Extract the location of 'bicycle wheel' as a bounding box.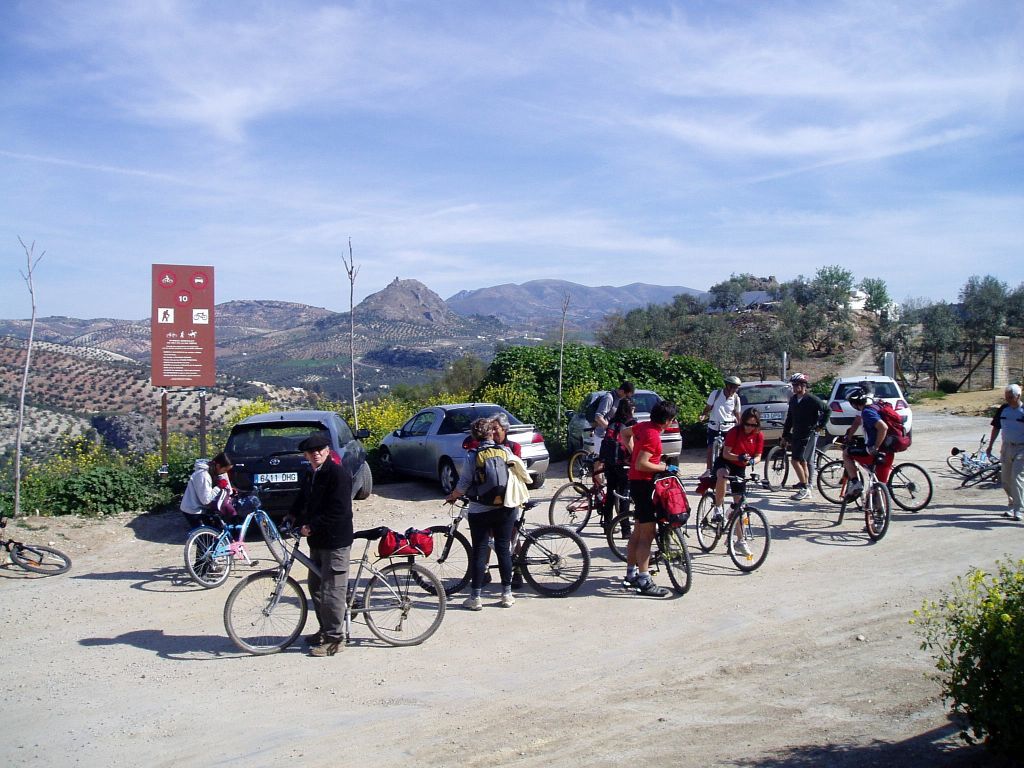
(888,466,932,513).
